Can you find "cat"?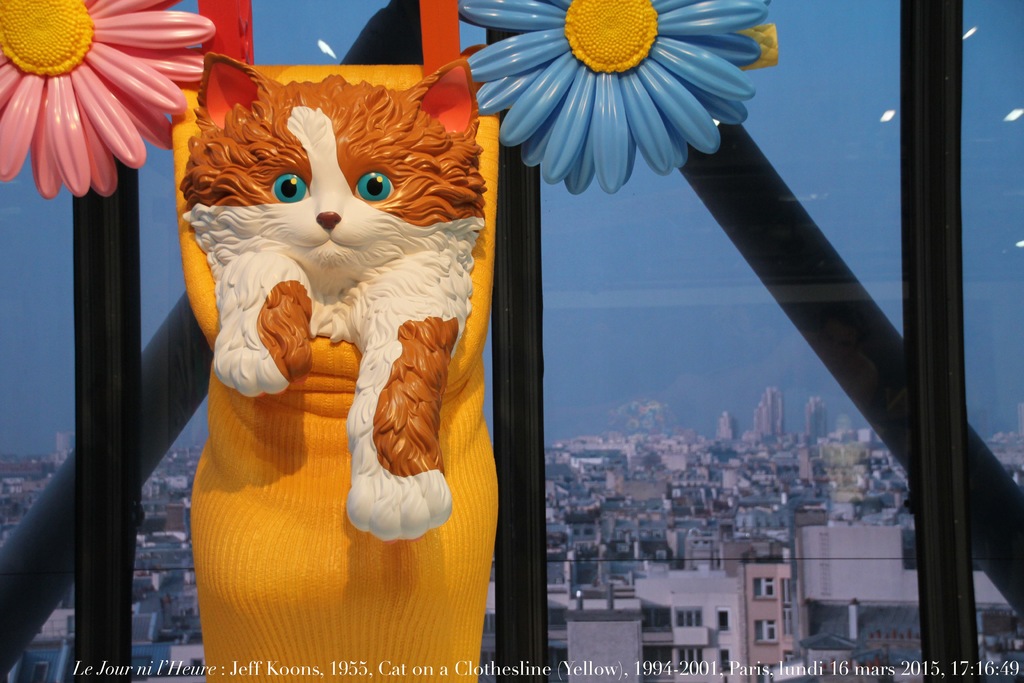
Yes, bounding box: region(171, 55, 484, 541).
